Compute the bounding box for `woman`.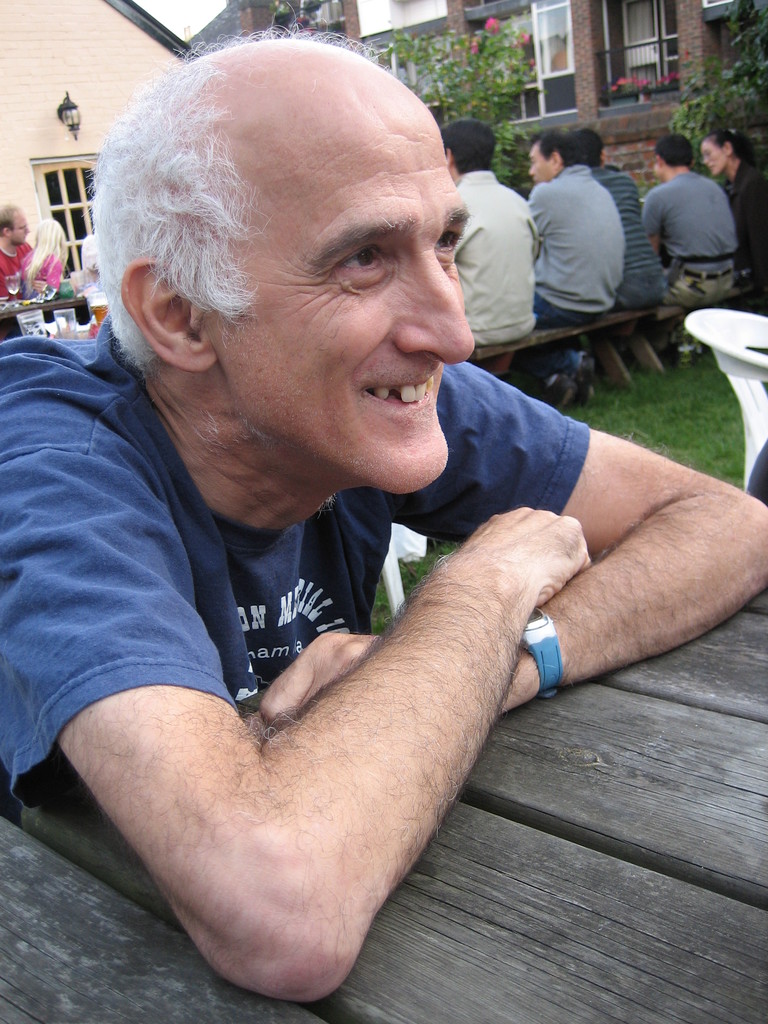
<box>703,130,767,276</box>.
